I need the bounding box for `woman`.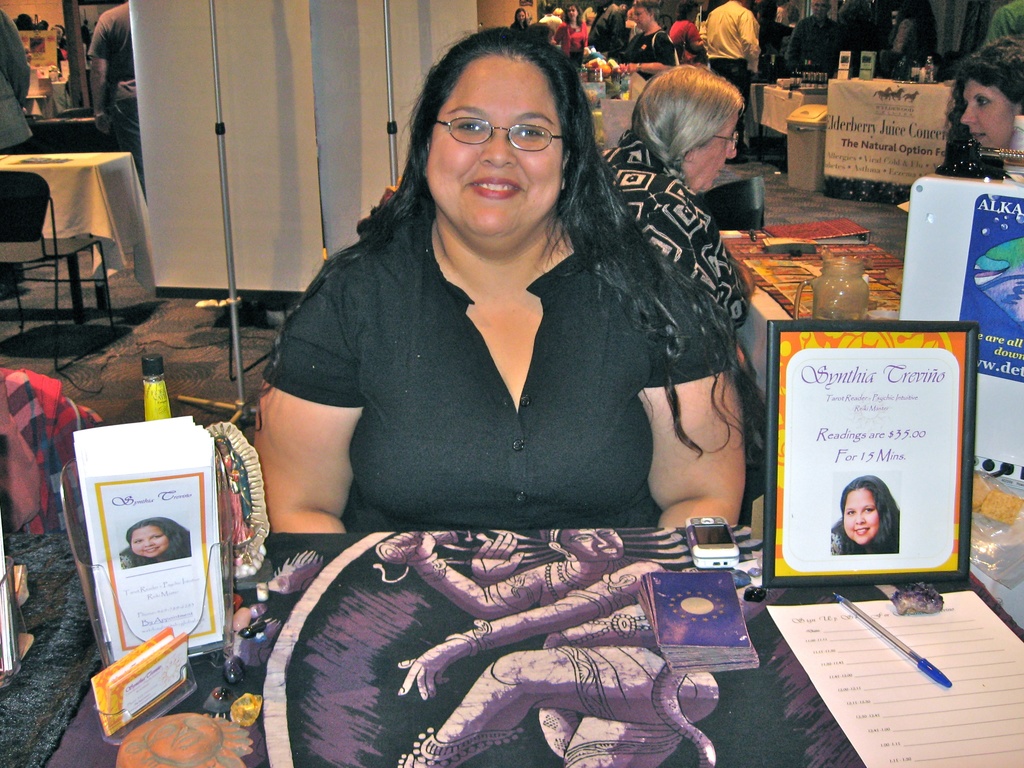
Here it is: locate(945, 31, 1023, 152).
